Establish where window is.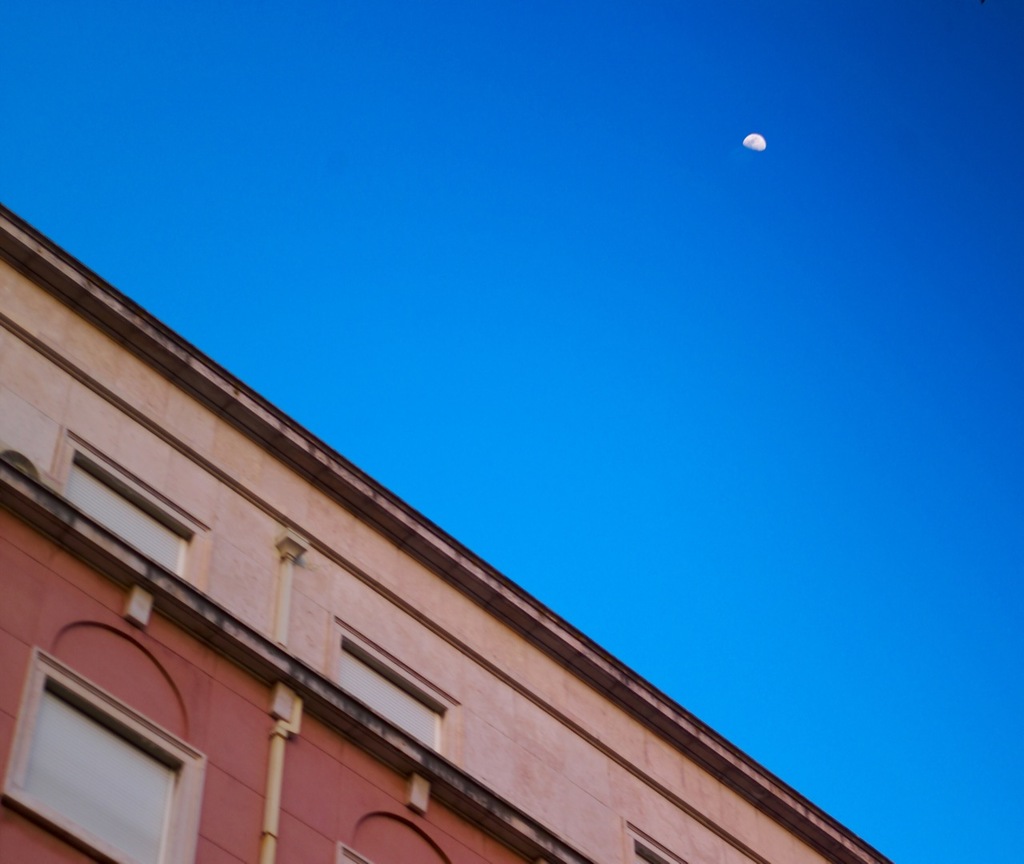
Established at bbox(24, 631, 202, 850).
